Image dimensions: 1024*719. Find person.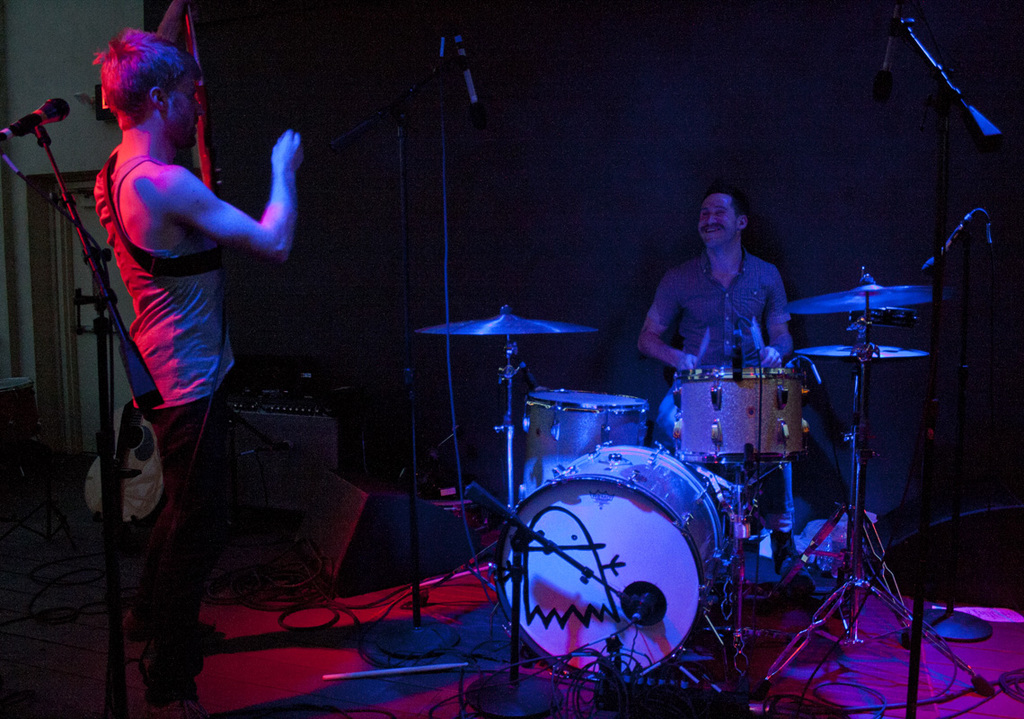
[left=632, top=190, right=806, bottom=576].
